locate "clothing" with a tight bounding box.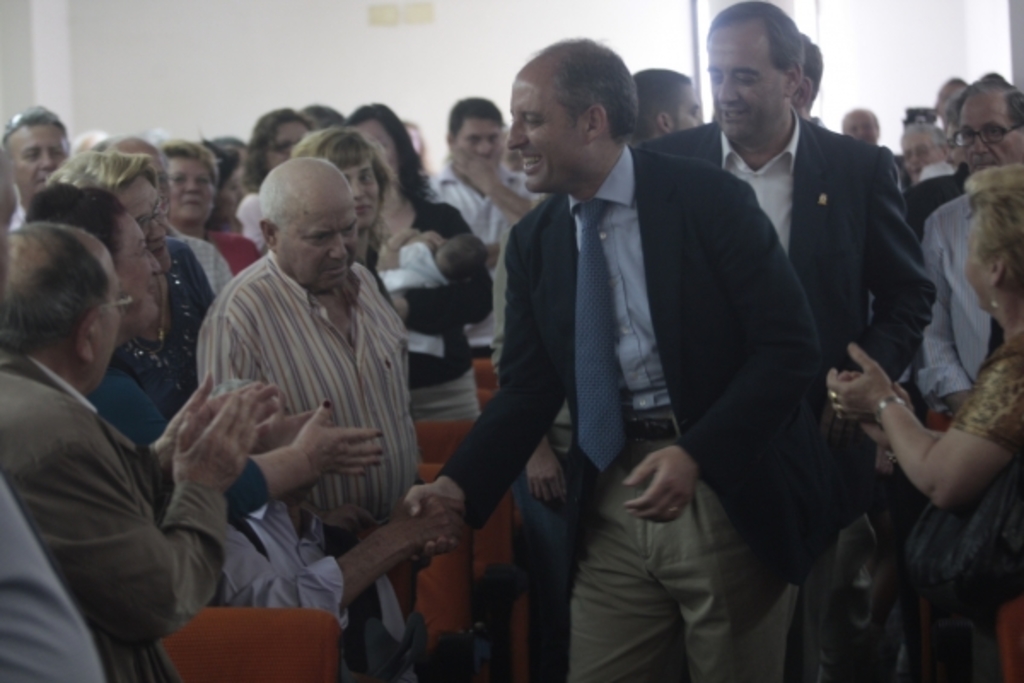
<region>435, 171, 546, 405</region>.
